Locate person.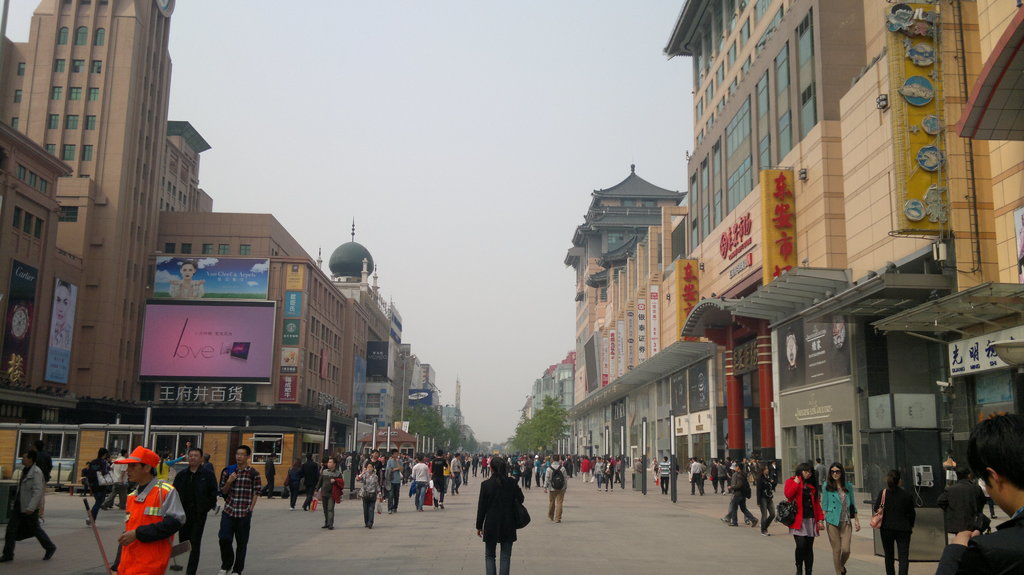
Bounding box: 541,455,570,523.
